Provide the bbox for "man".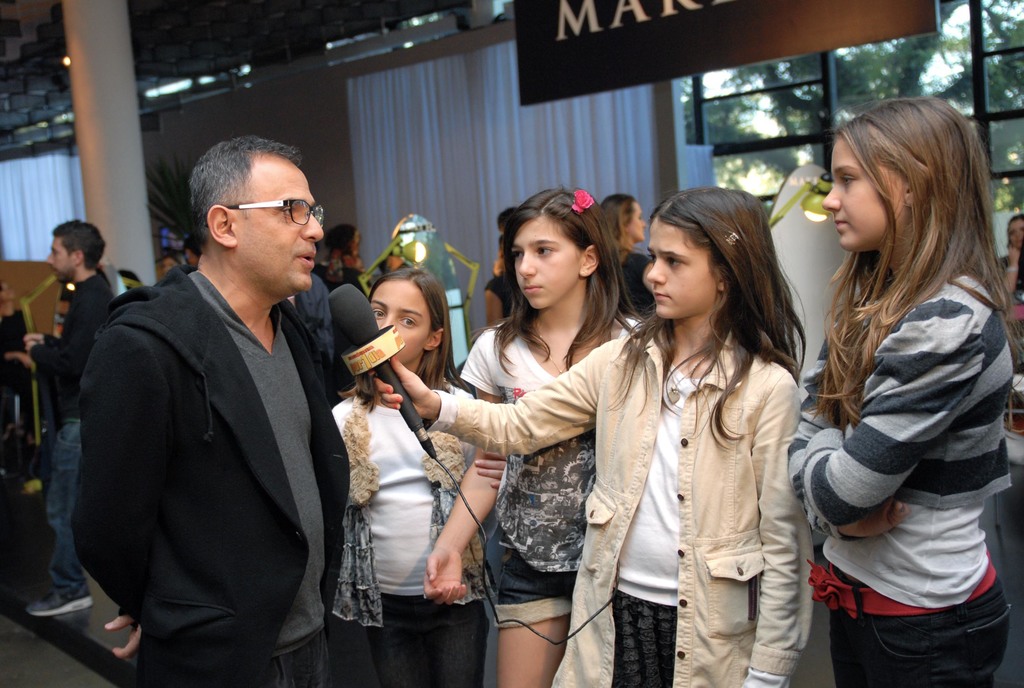
(x1=23, y1=215, x2=113, y2=618).
